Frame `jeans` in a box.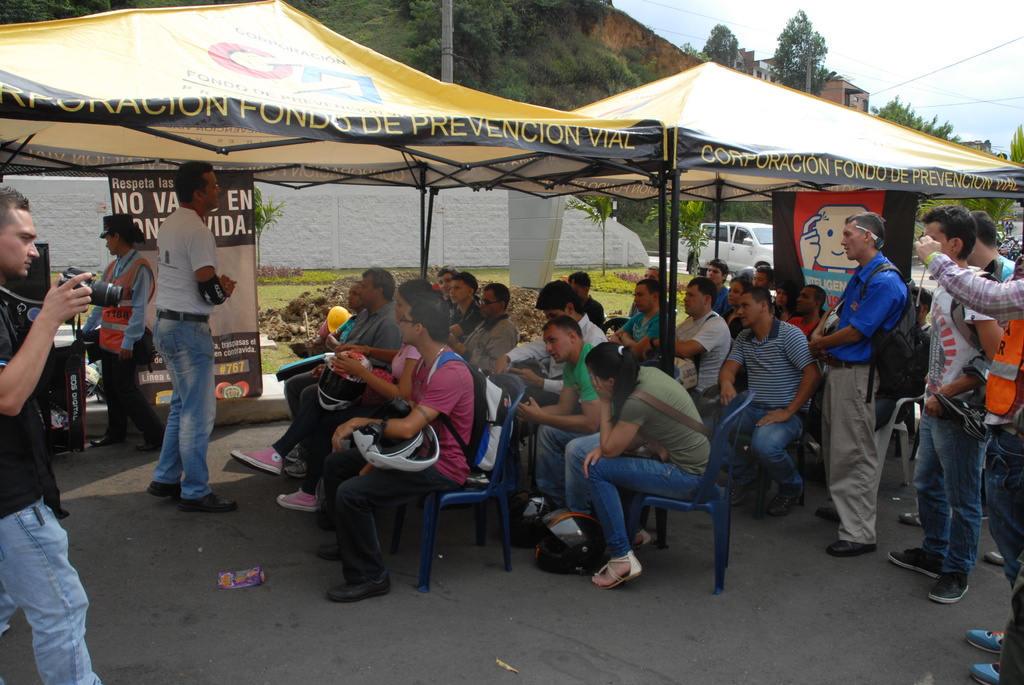
detection(6, 503, 82, 683).
